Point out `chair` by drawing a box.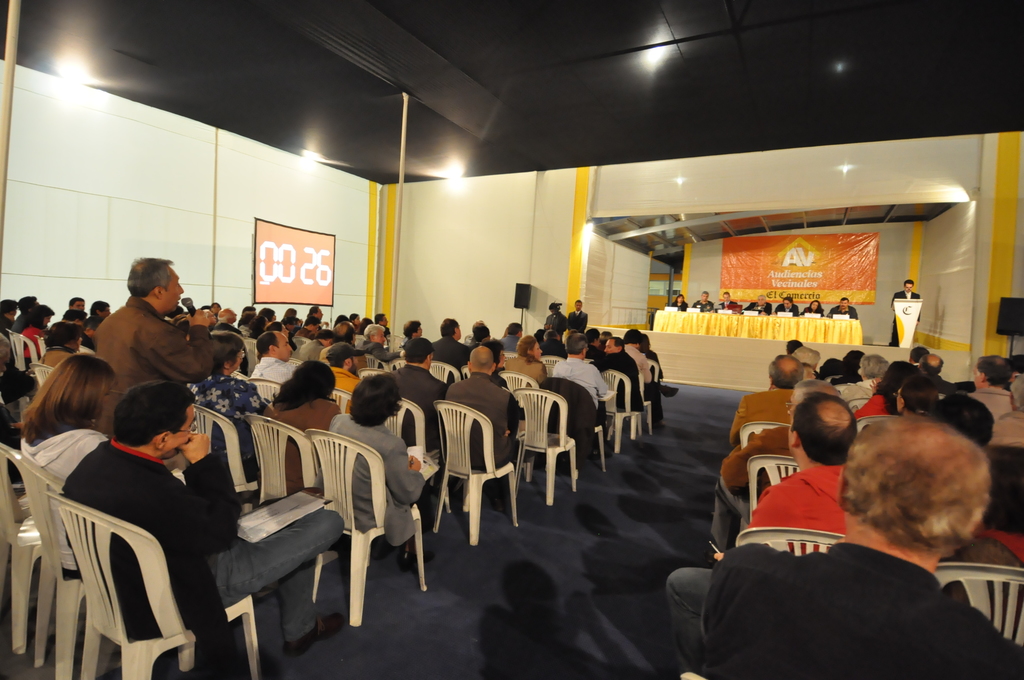
rect(648, 357, 659, 395).
